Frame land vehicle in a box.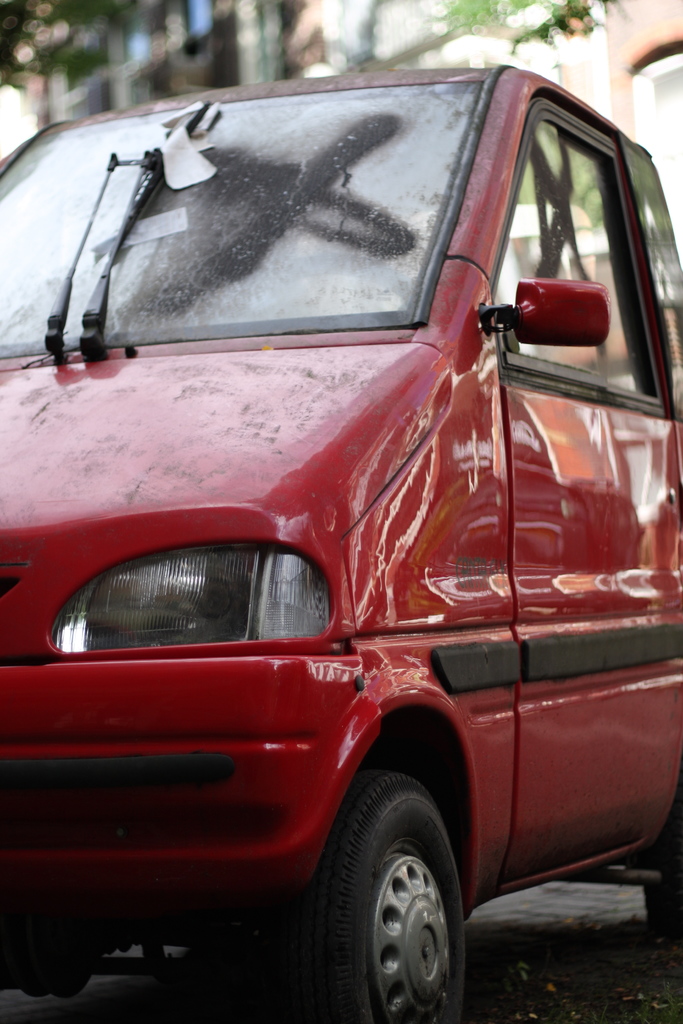
{"x1": 0, "y1": 54, "x2": 668, "y2": 1023}.
